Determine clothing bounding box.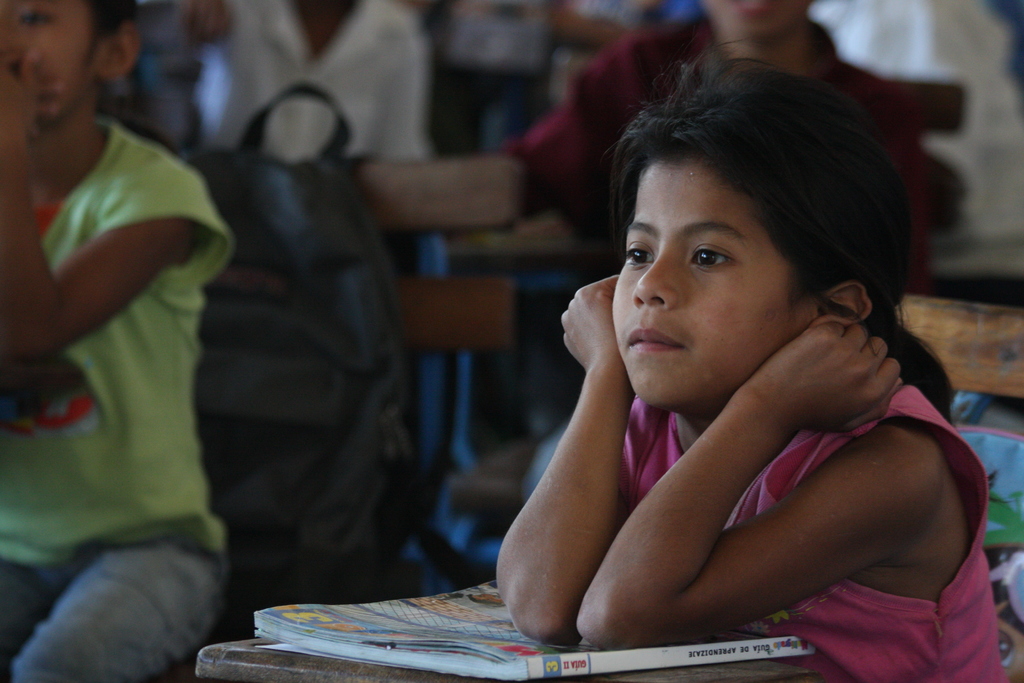
Determined: [x1=15, y1=63, x2=243, y2=655].
